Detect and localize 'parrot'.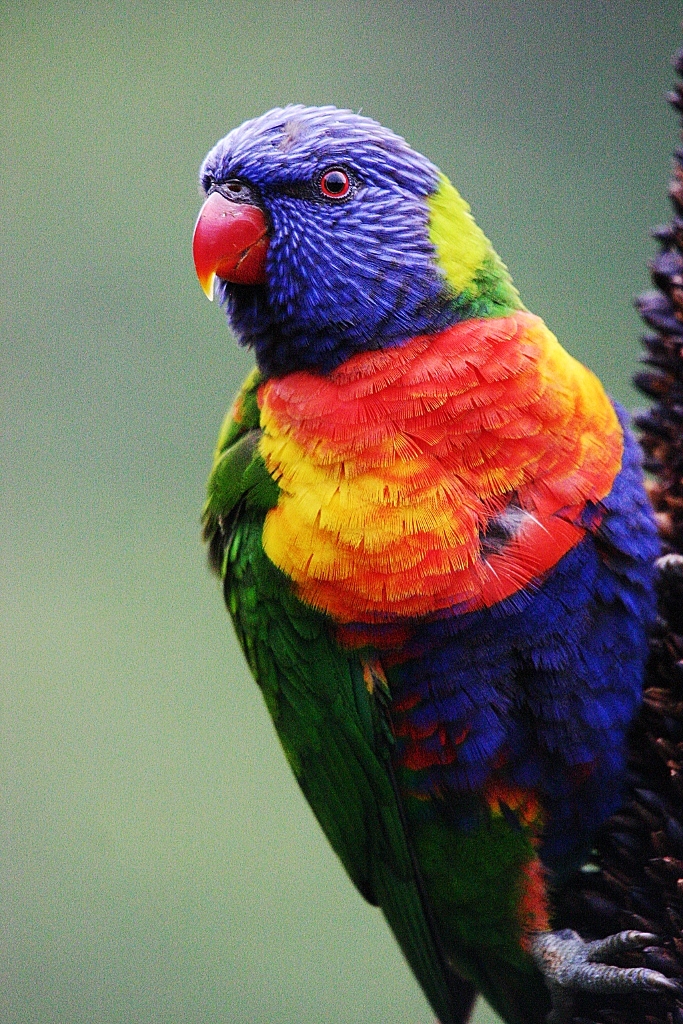
Localized at bbox(187, 100, 682, 1023).
